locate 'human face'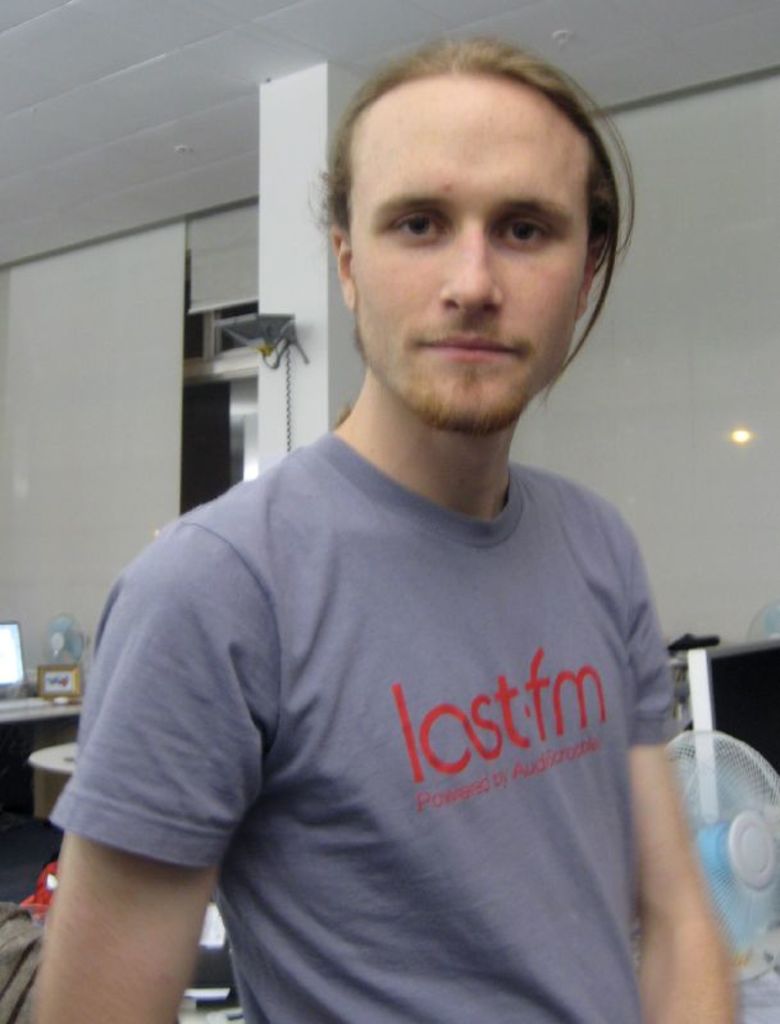
Rect(350, 74, 588, 433)
